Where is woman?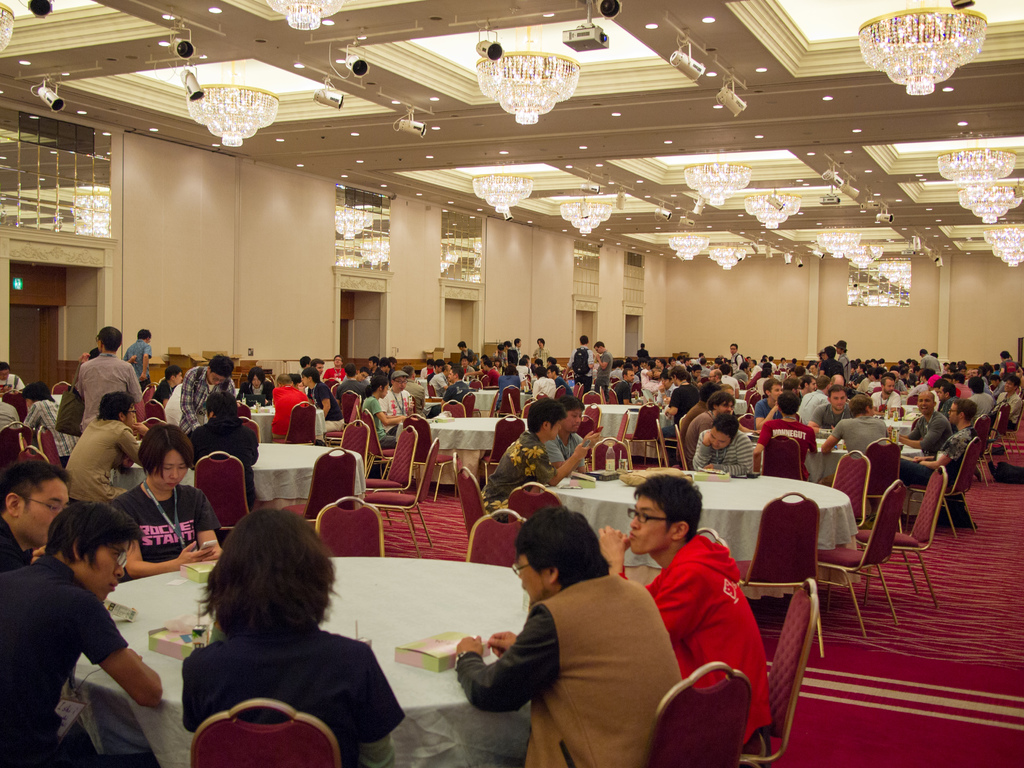
rect(151, 490, 399, 754).
